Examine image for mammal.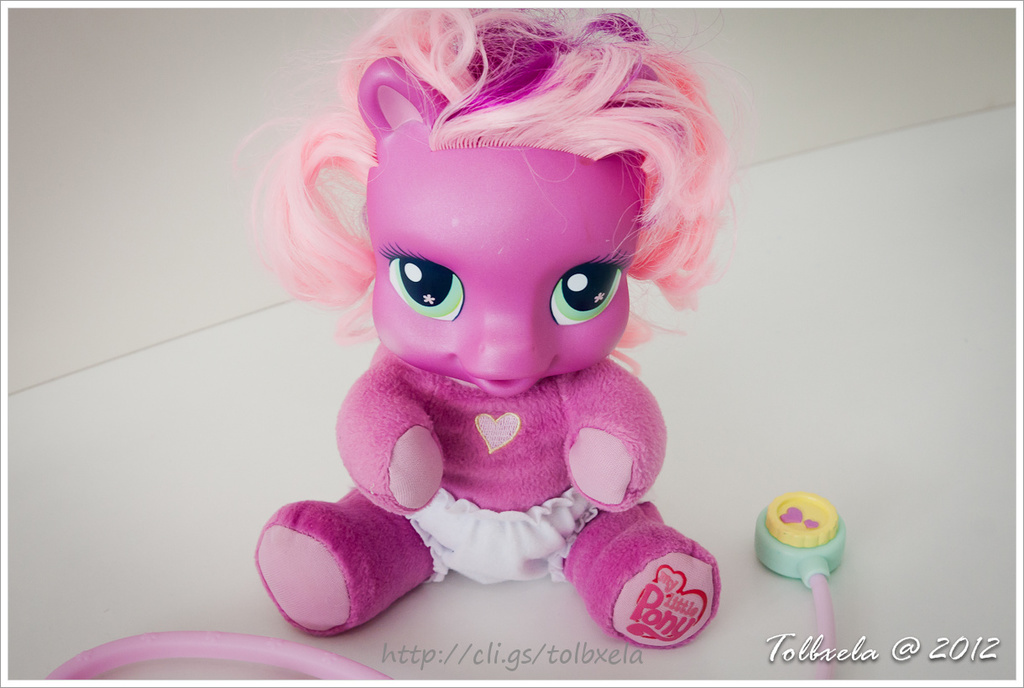
Examination result: select_region(195, 27, 789, 638).
